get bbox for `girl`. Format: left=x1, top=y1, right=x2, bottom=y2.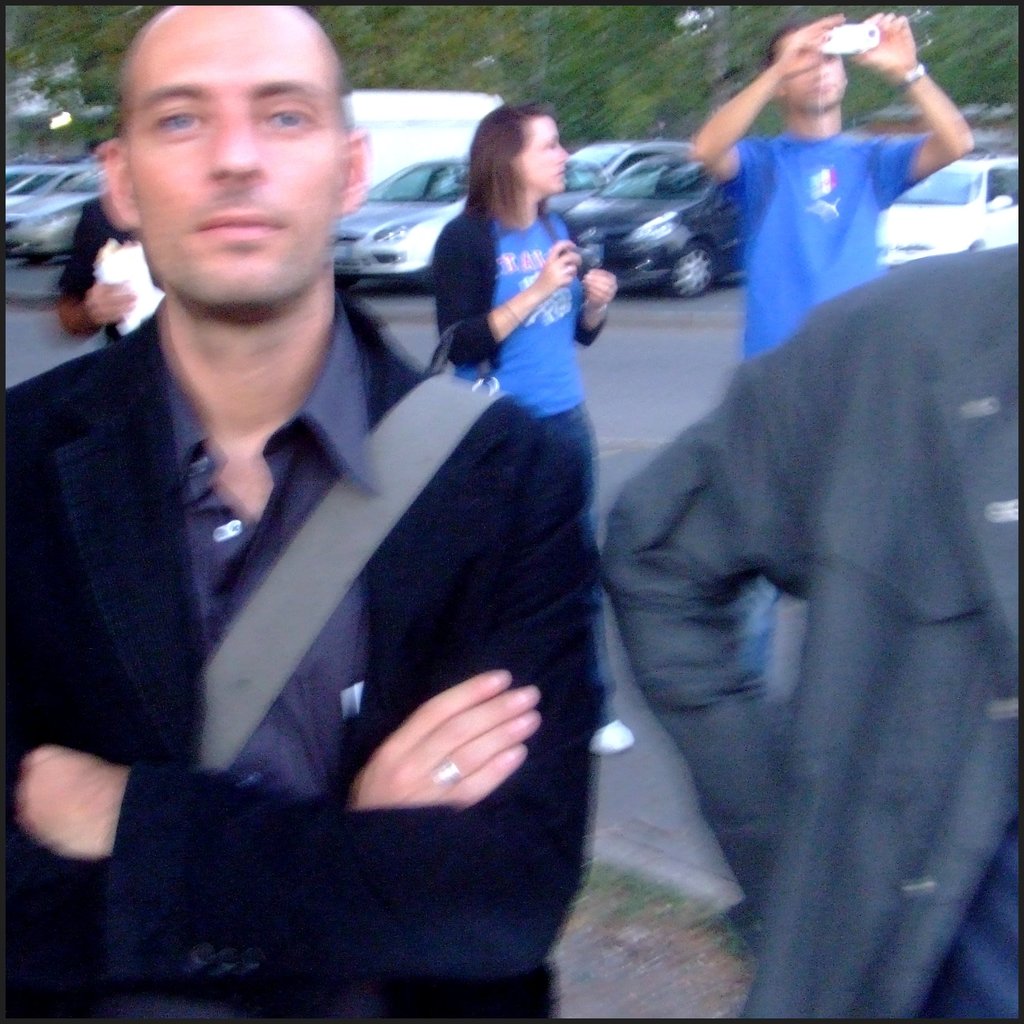
left=431, top=103, right=650, bottom=755.
